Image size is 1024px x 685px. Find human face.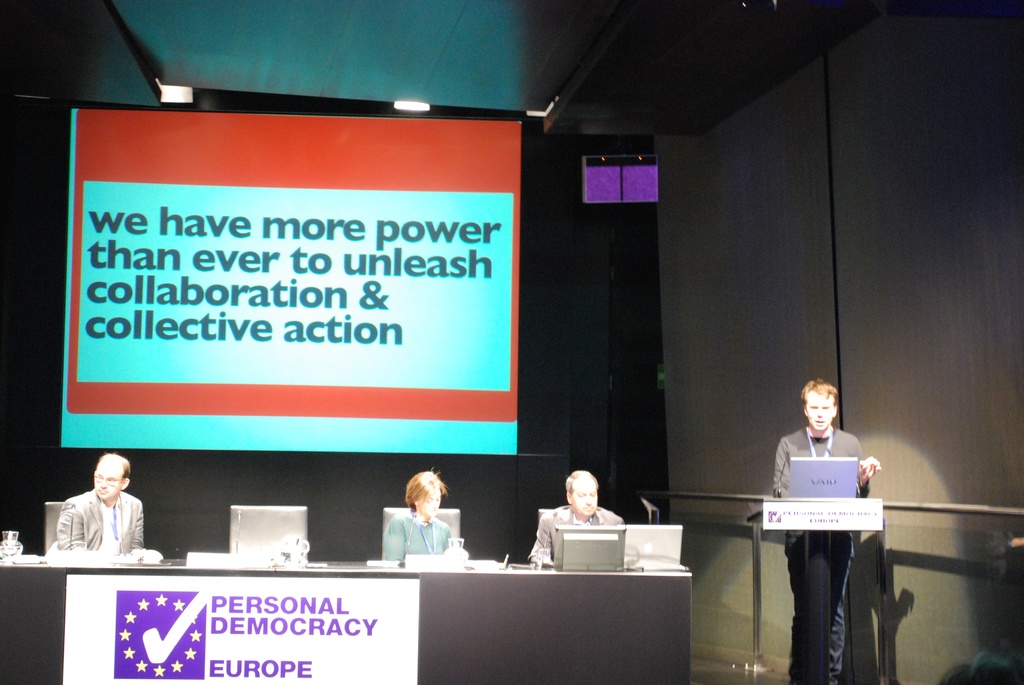
(89,453,129,503).
